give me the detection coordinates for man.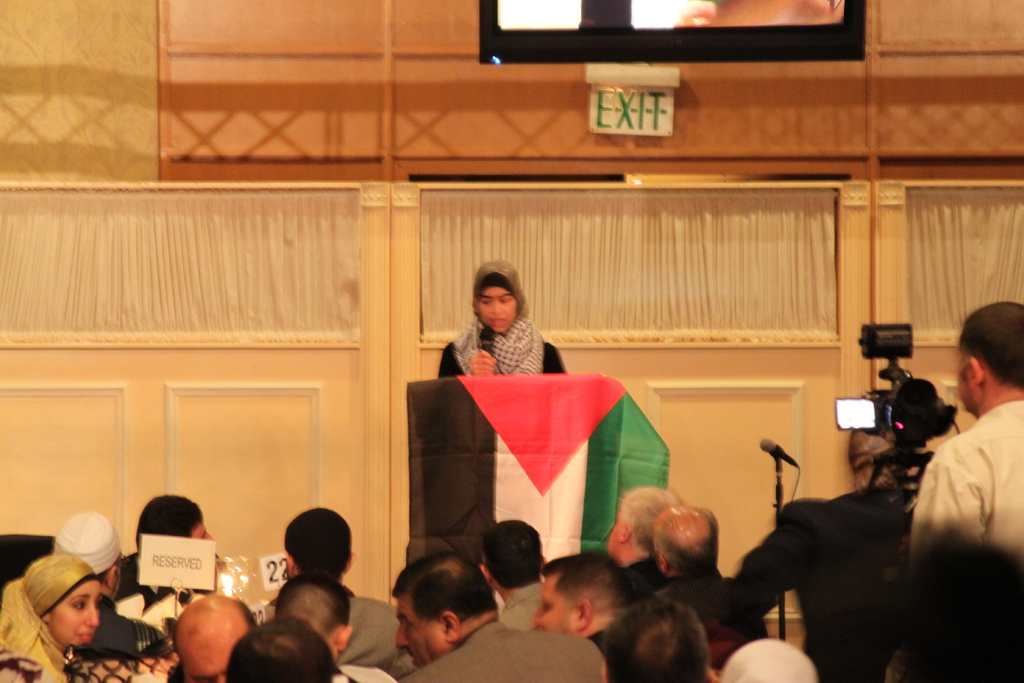
x1=595, y1=502, x2=761, y2=642.
